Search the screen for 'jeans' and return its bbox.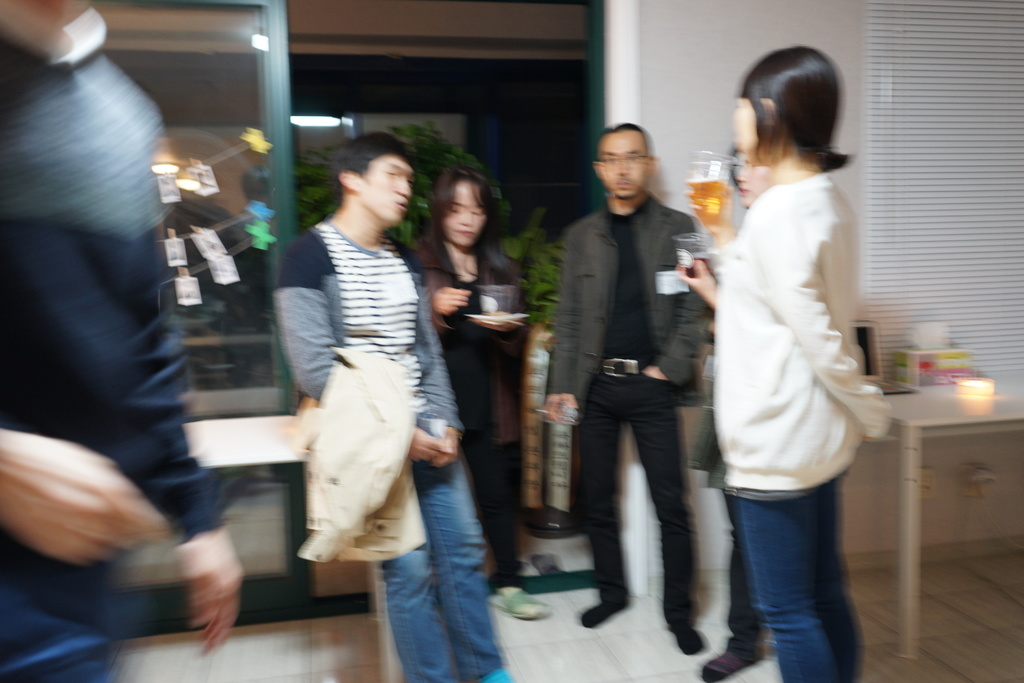
Found: [737,473,863,682].
